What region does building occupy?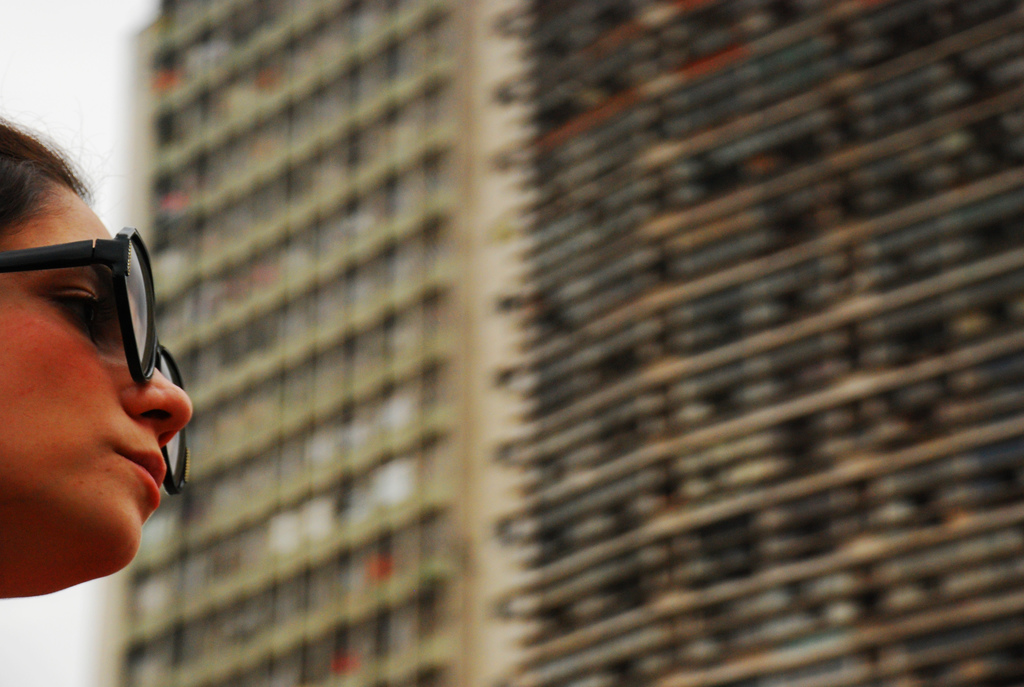
99,0,1021,686.
